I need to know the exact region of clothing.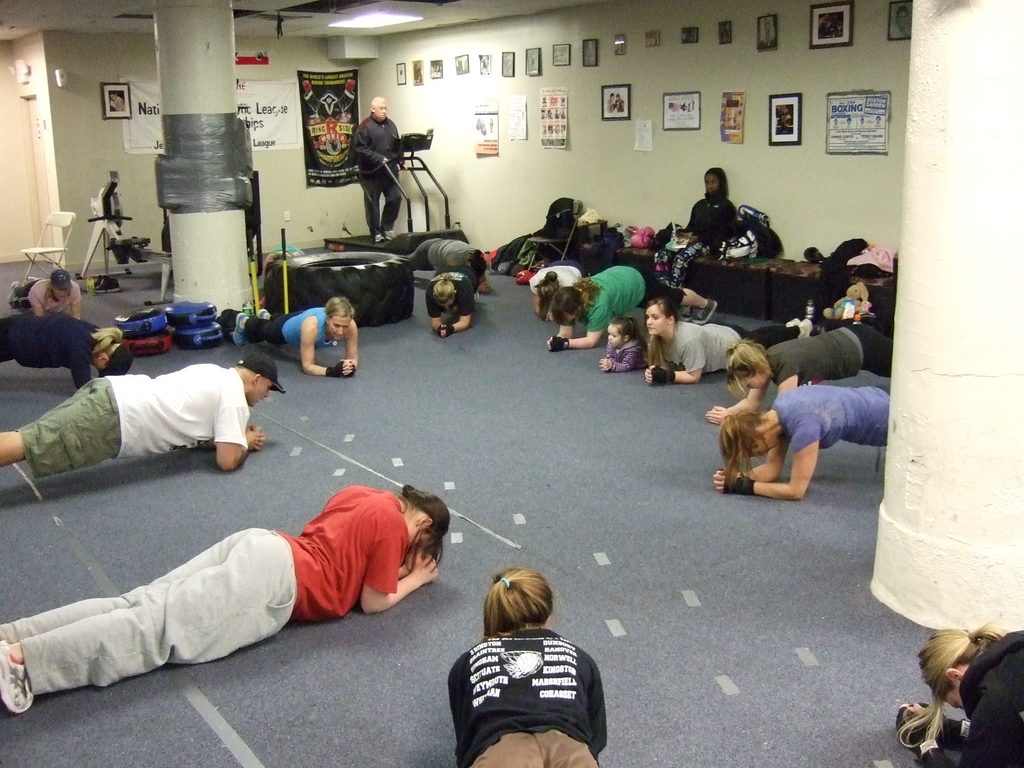
Region: bbox(10, 479, 413, 696).
